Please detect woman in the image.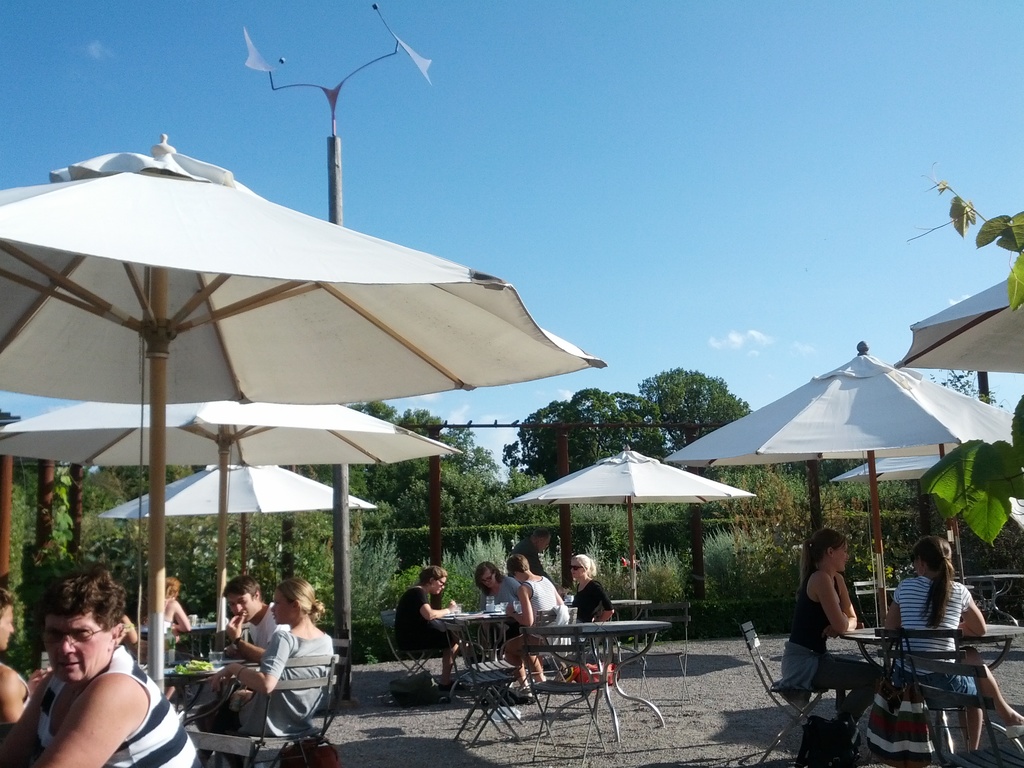
<box>474,556,522,609</box>.
